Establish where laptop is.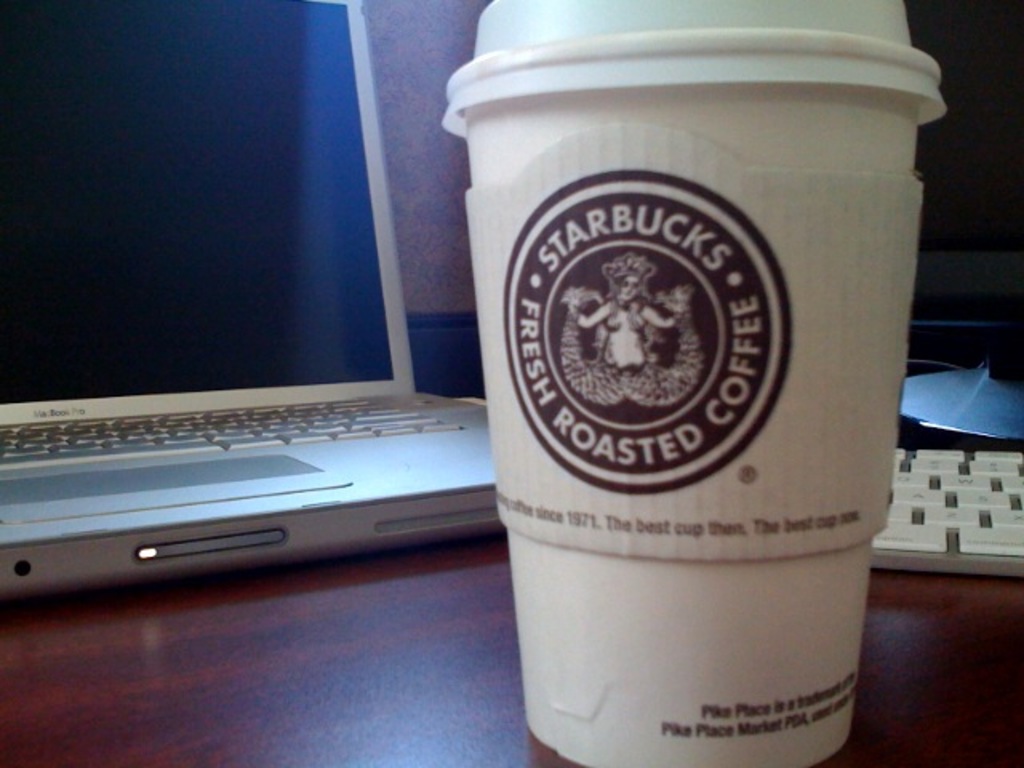
Established at 0 32 496 592.
